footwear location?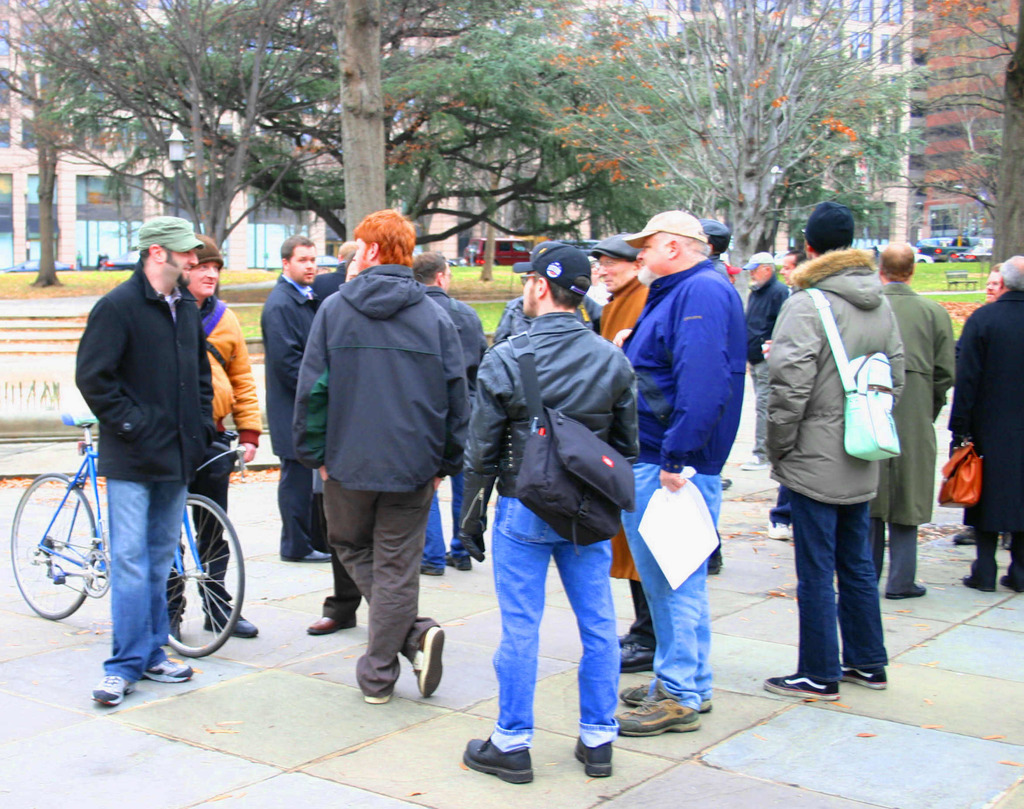
762/669/841/701
